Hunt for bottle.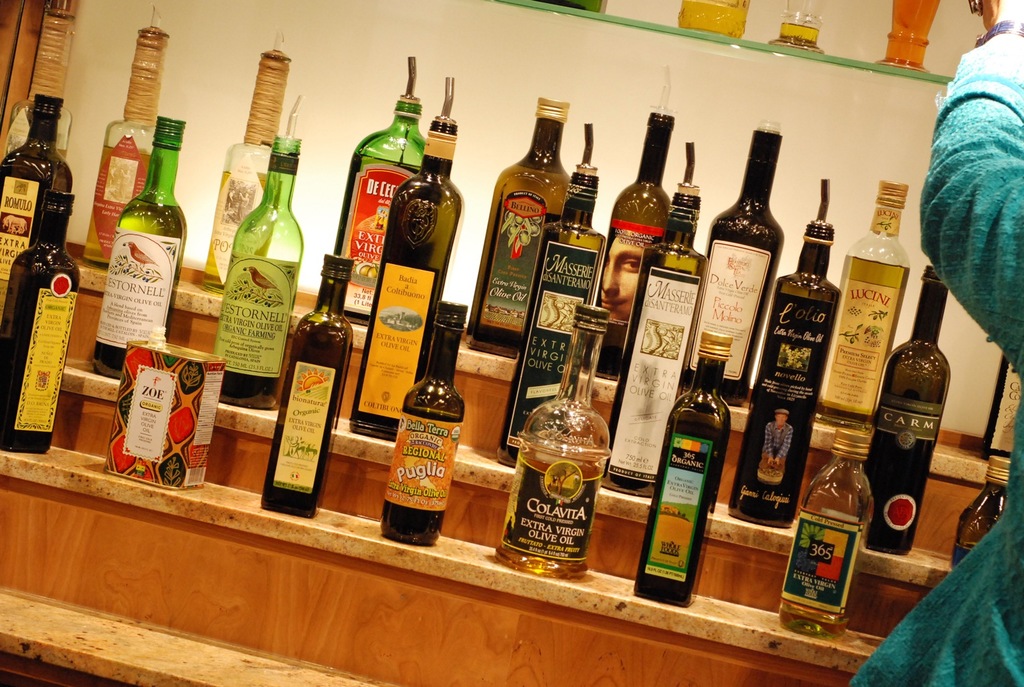
Hunted down at 348 76 461 443.
